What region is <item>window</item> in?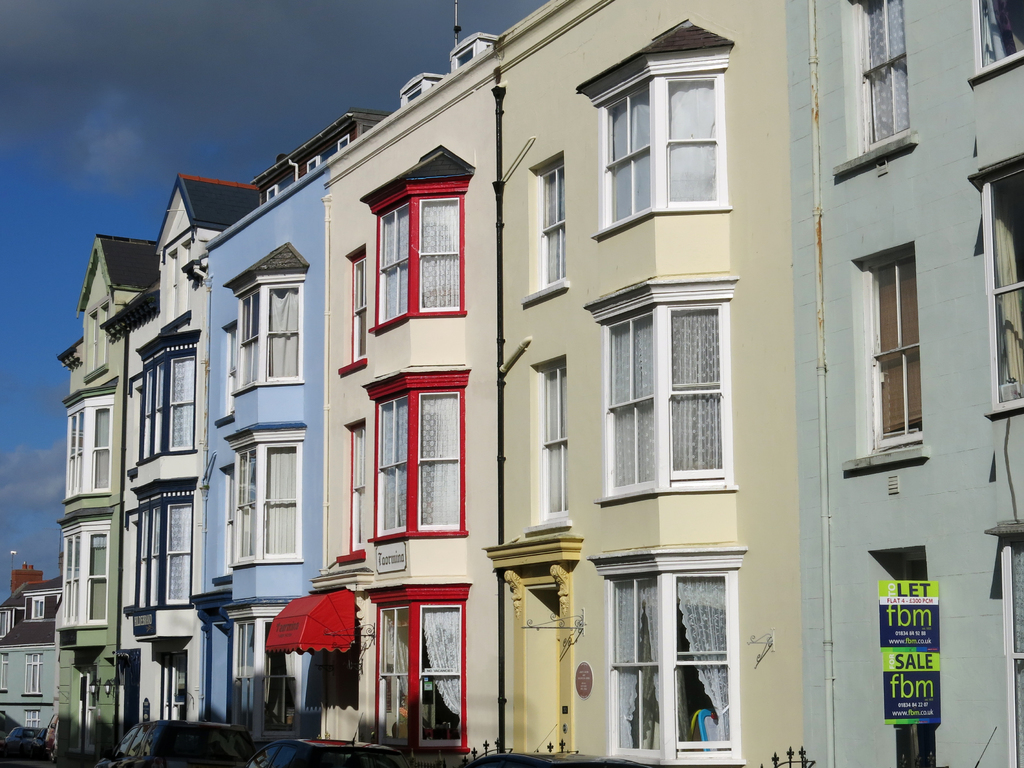
<bbox>32, 598, 47, 620</bbox>.
